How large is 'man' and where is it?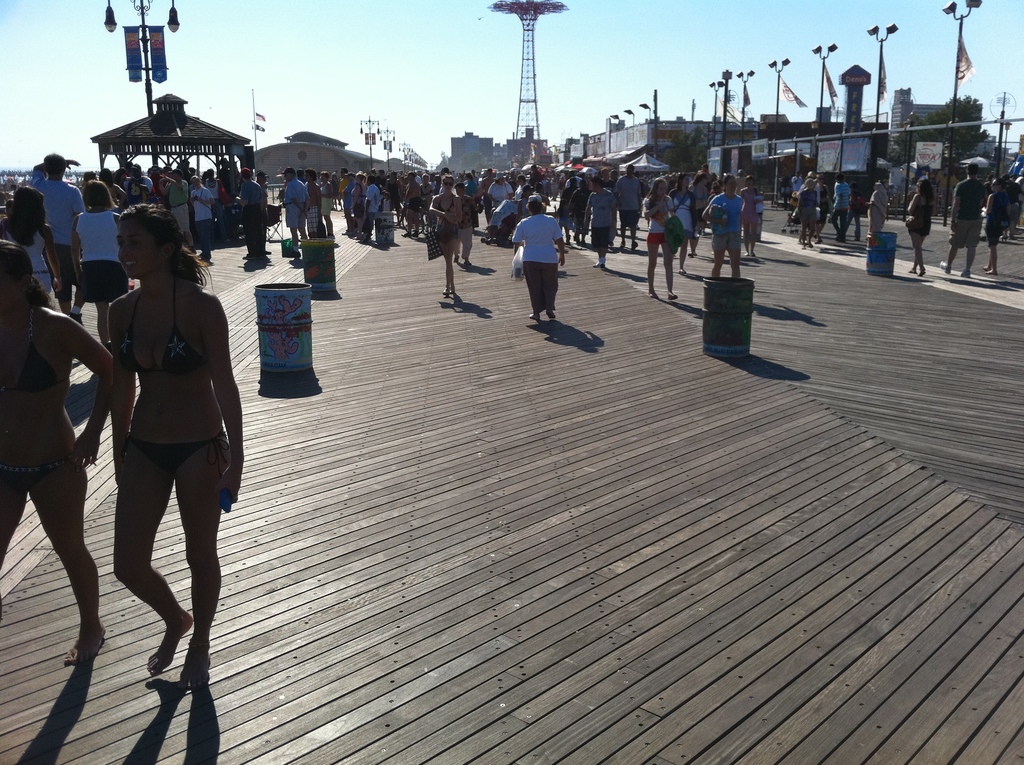
Bounding box: pyautogui.locateOnScreen(938, 161, 986, 281).
